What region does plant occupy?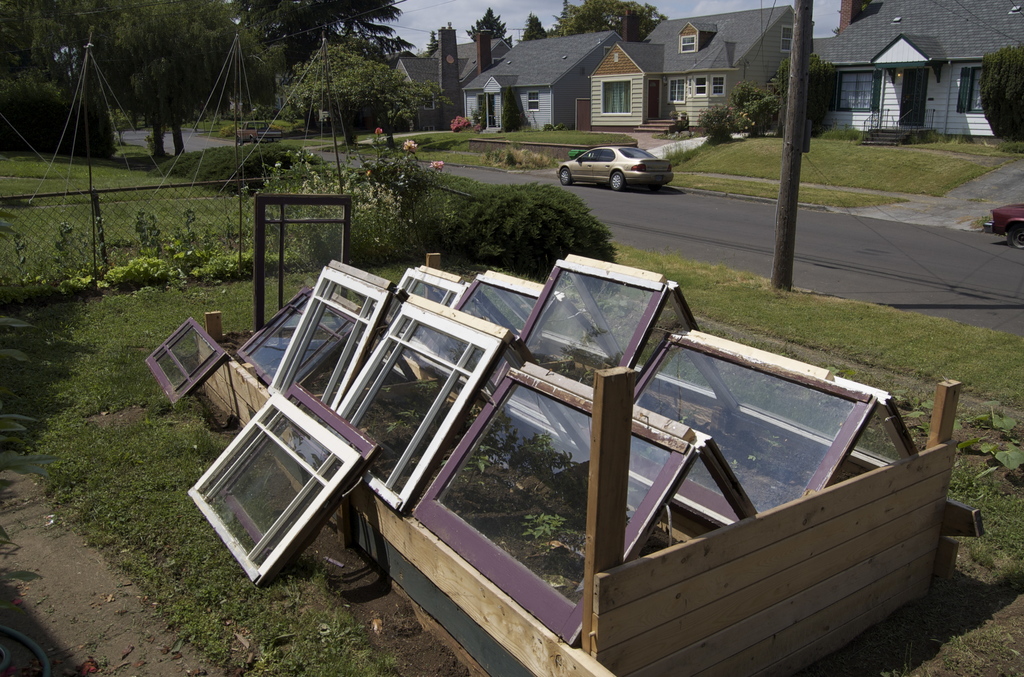
(x1=975, y1=38, x2=1023, y2=146).
